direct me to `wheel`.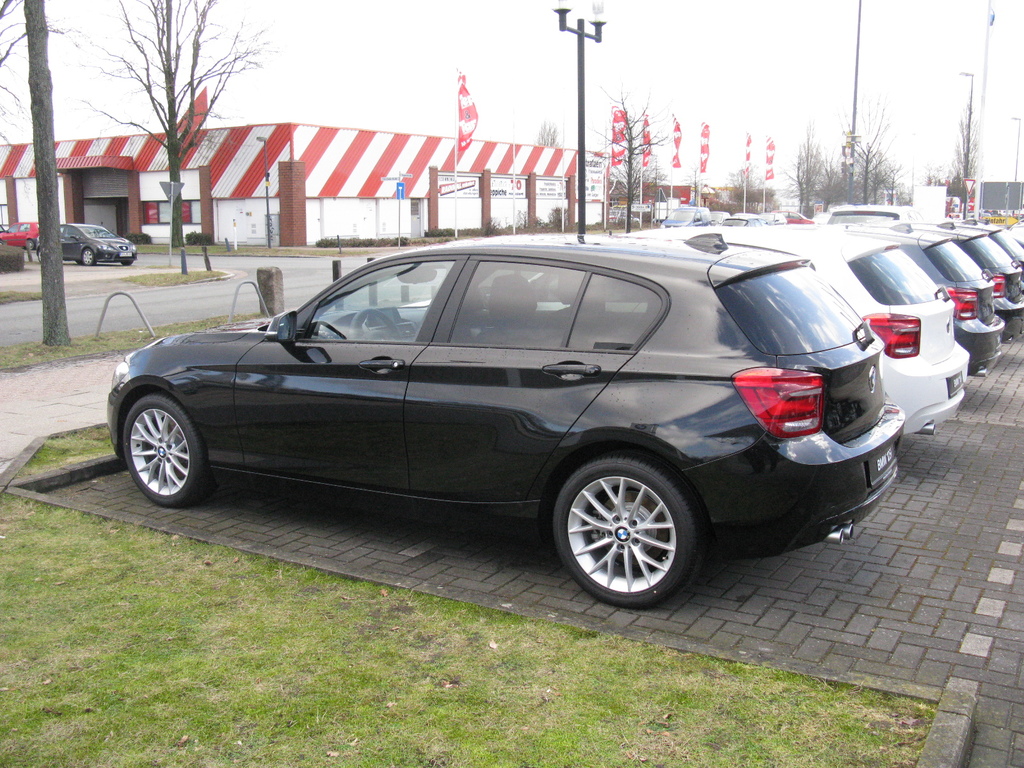
Direction: <bbox>118, 260, 134, 270</bbox>.
